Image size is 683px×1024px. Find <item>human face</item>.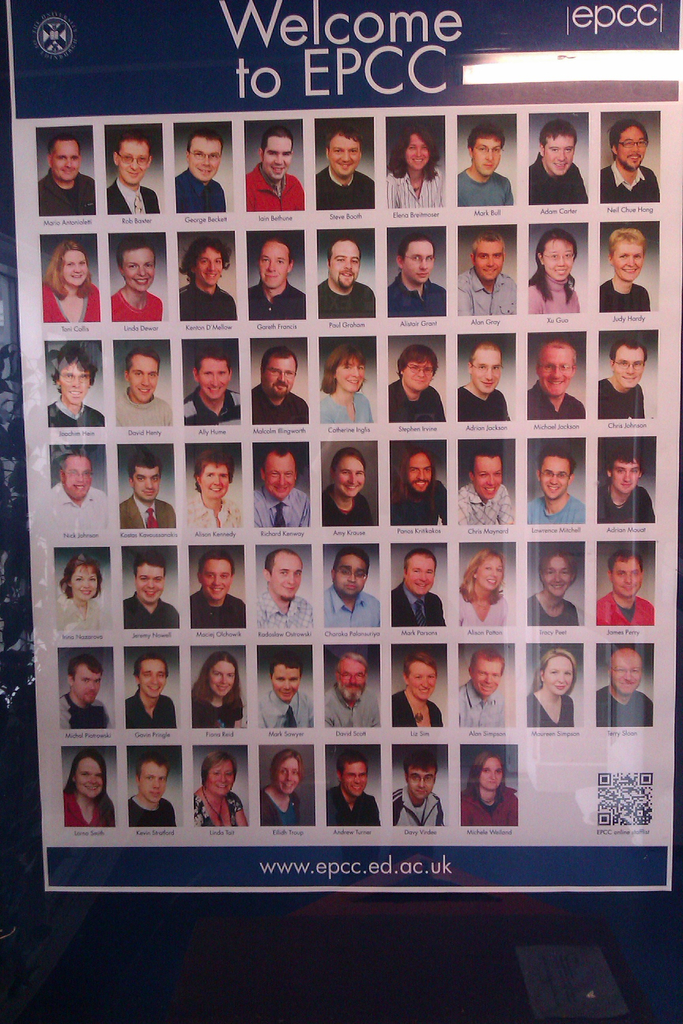
[left=404, top=559, right=440, bottom=598].
